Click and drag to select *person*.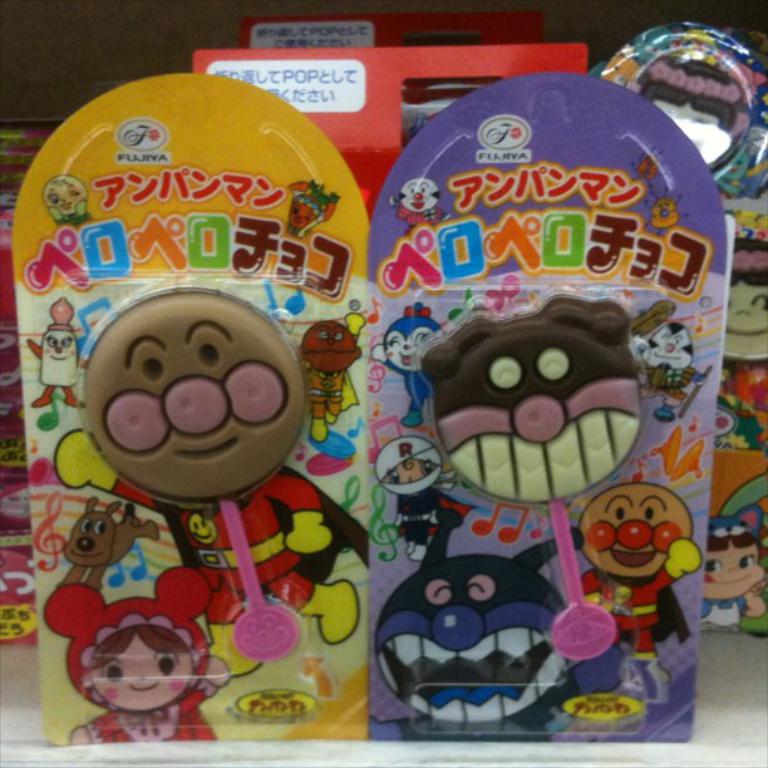
Selection: {"left": 23, "top": 292, "right": 80, "bottom": 412}.
